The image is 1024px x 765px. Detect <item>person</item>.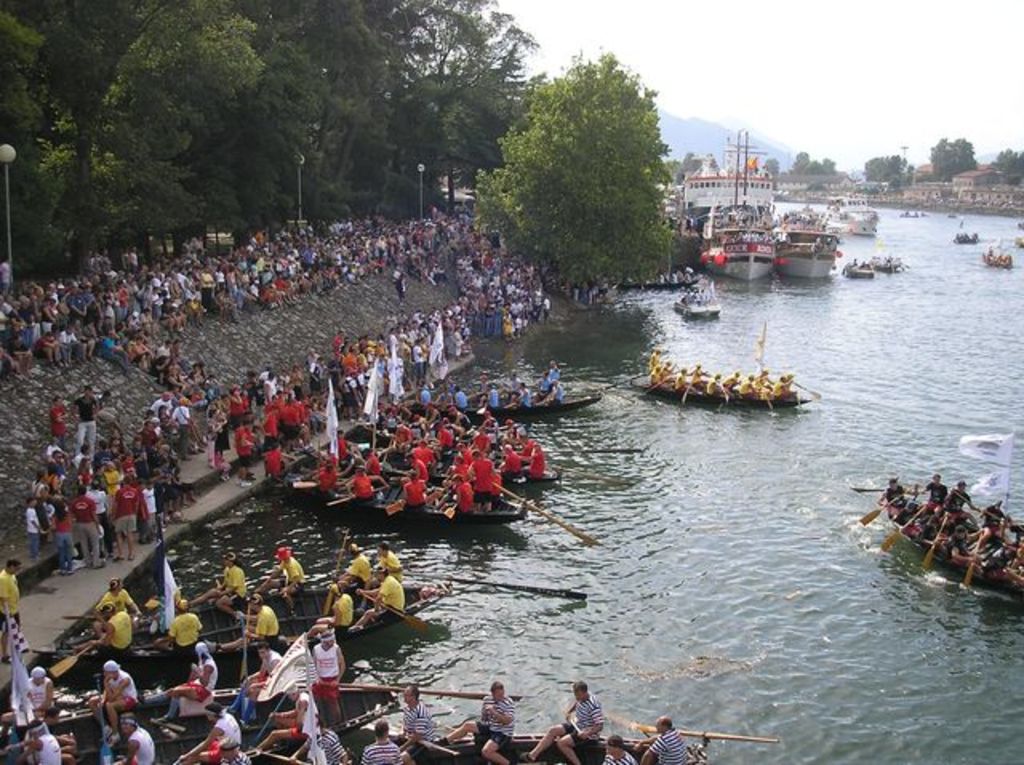
Detection: (16,717,62,763).
